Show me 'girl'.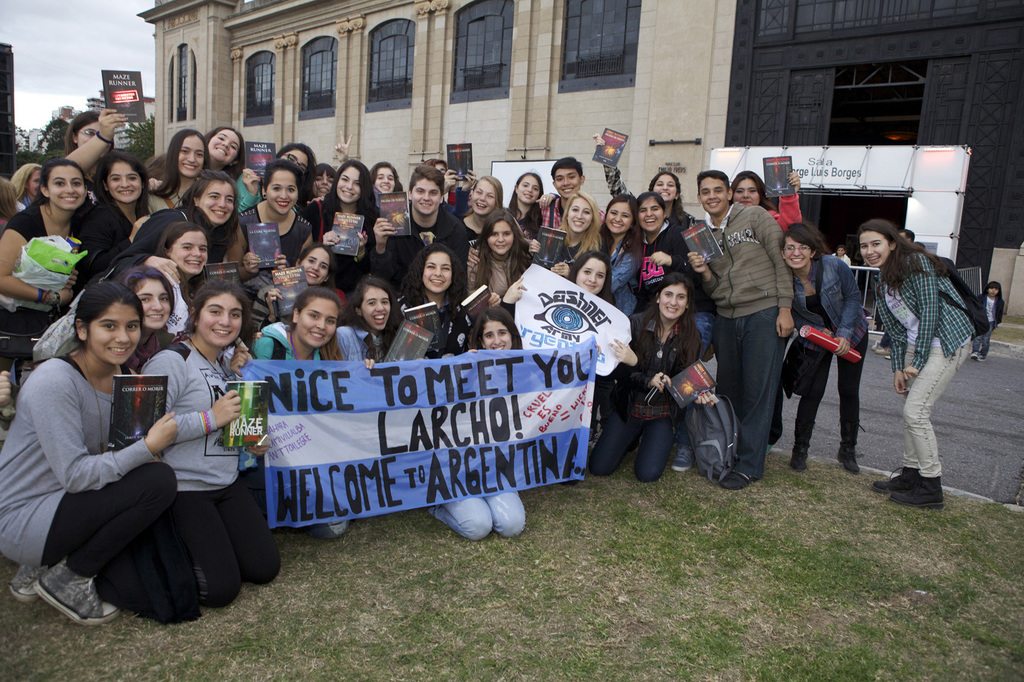
'girl' is here: box=[979, 280, 1004, 351].
